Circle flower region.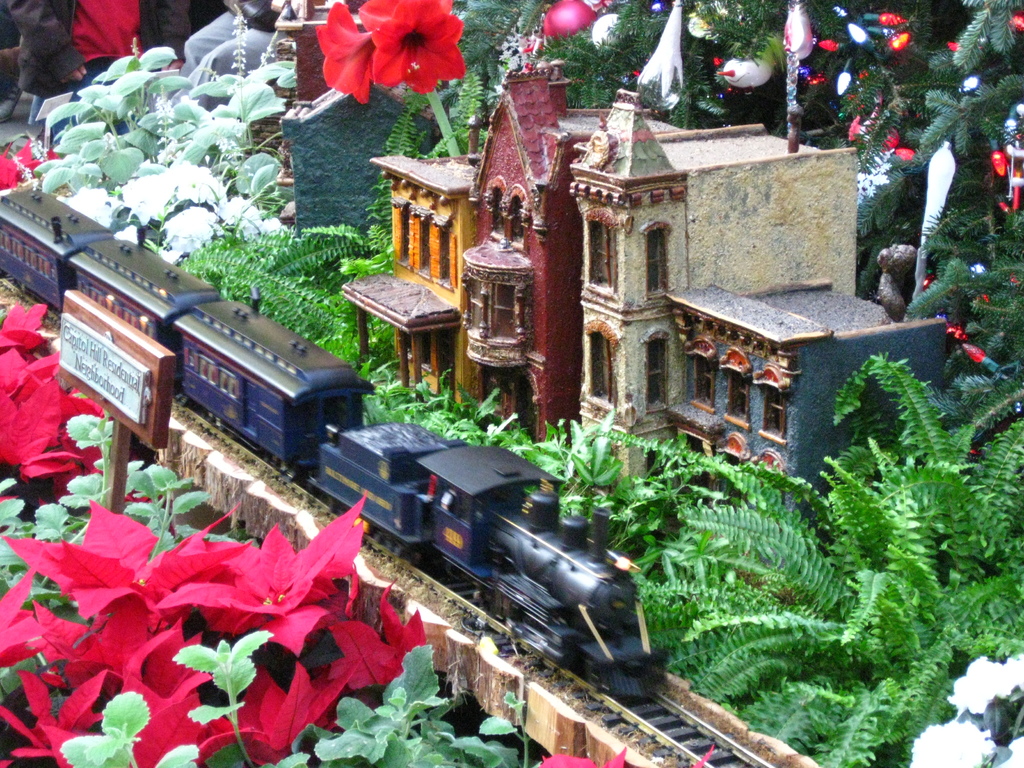
Region: [left=532, top=744, right=633, bottom=767].
